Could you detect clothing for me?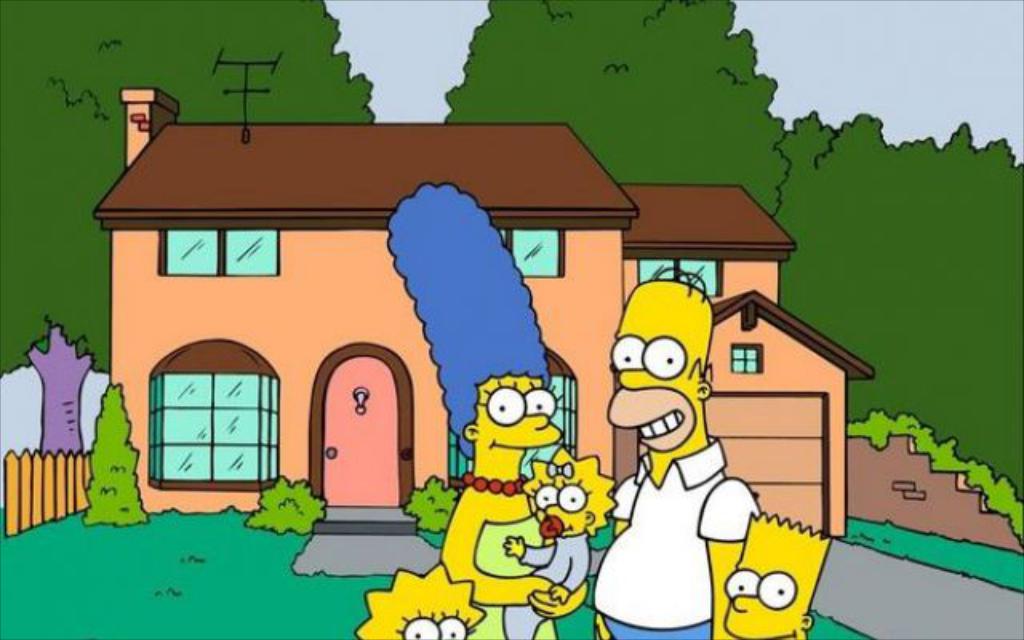
Detection result: (x1=608, y1=435, x2=763, y2=638).
